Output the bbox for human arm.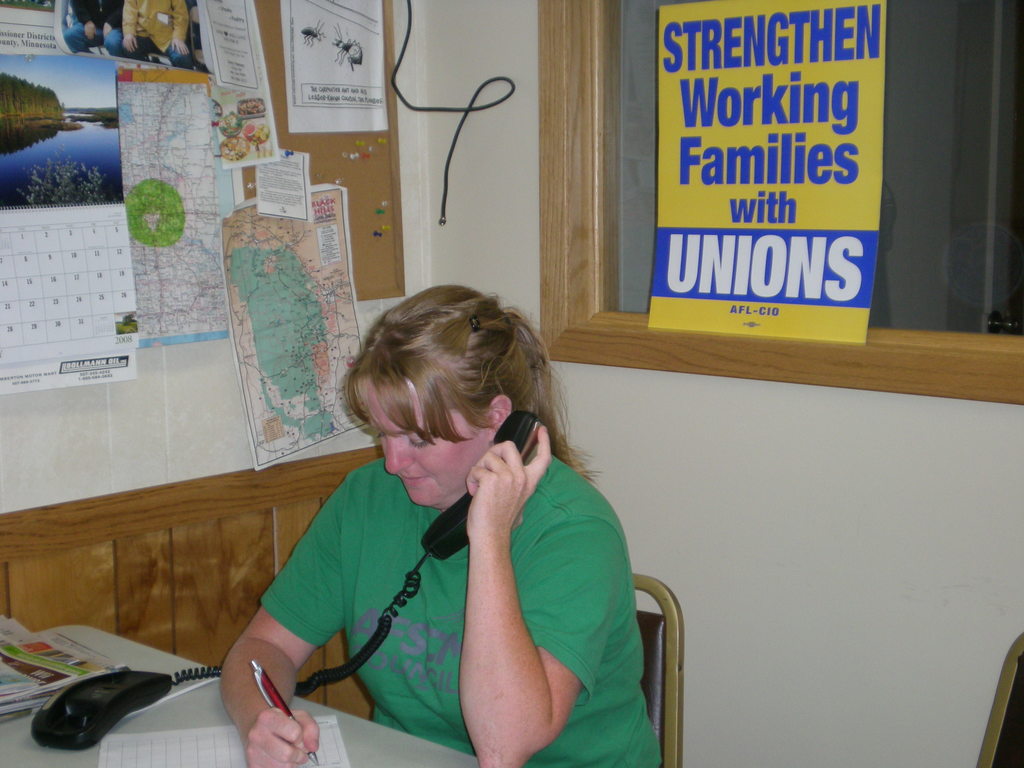
(x1=211, y1=471, x2=373, y2=767).
